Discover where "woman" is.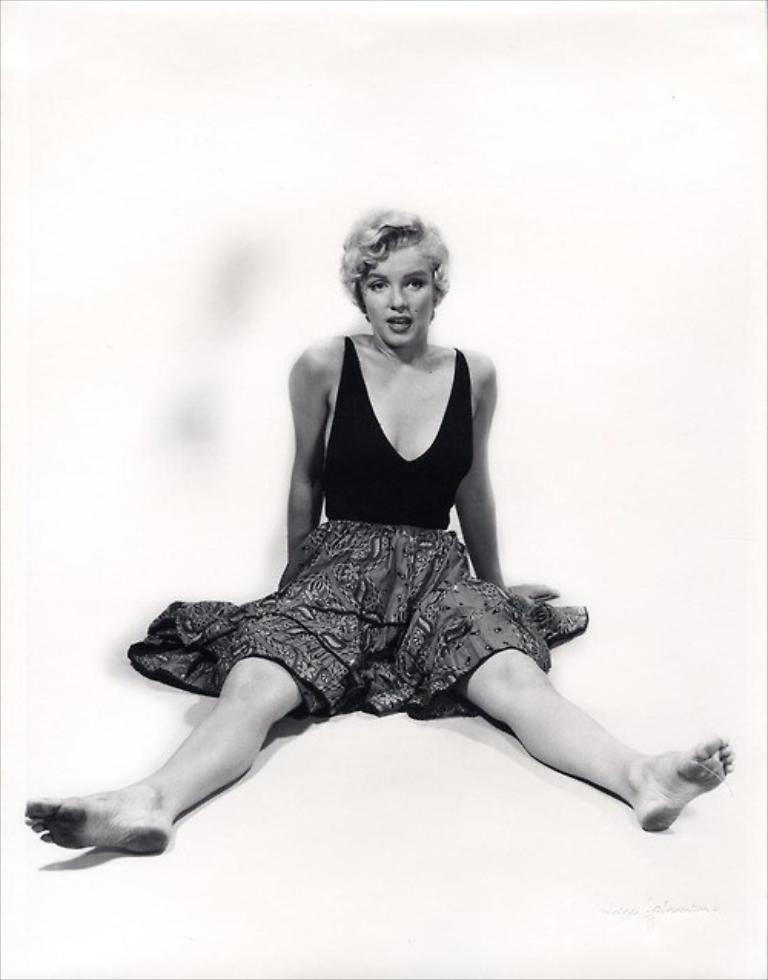
Discovered at [left=15, top=204, right=743, bottom=856].
